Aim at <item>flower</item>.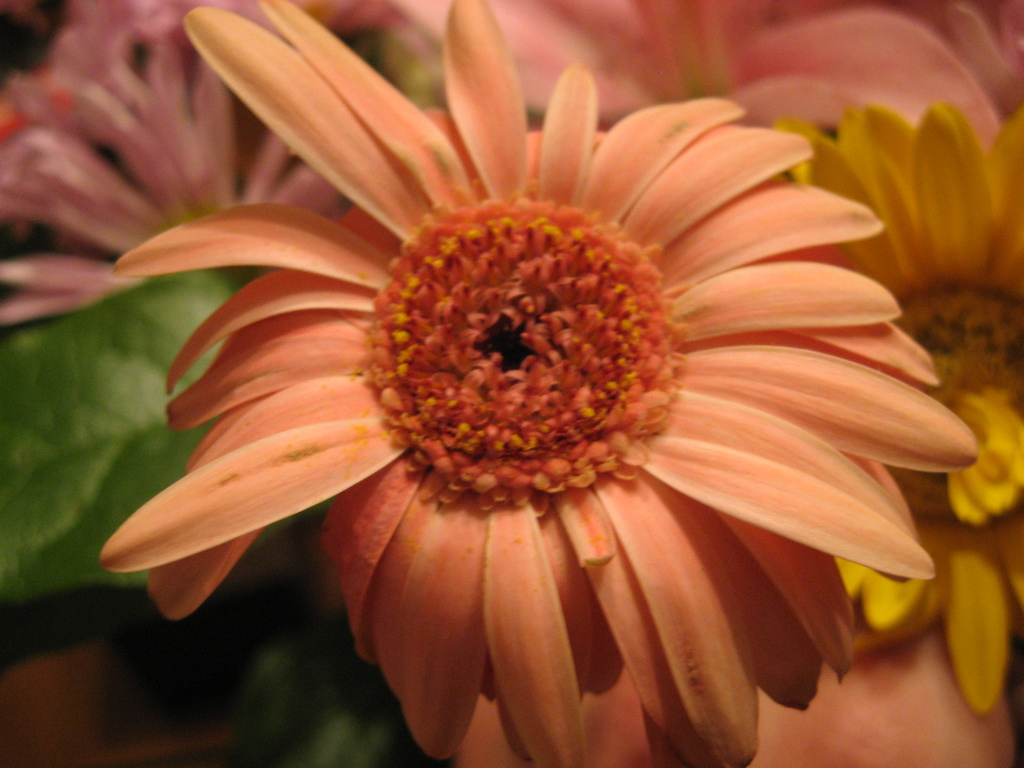
Aimed at <region>66, 29, 1005, 726</region>.
